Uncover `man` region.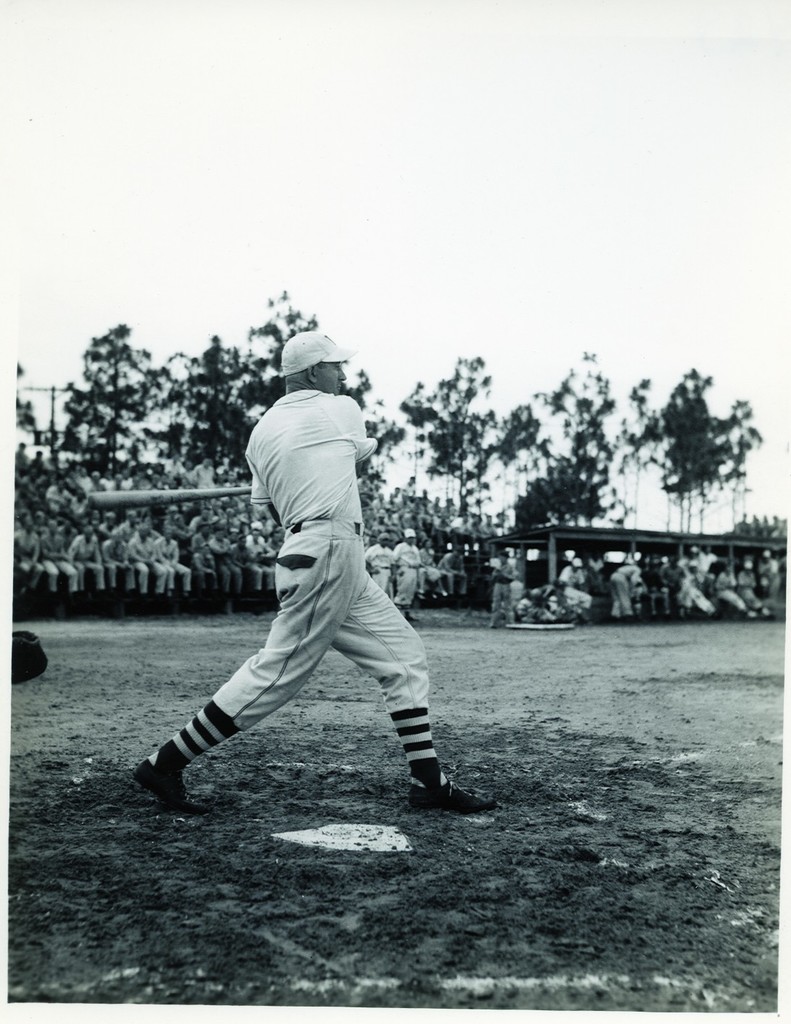
Uncovered: (x1=160, y1=336, x2=471, y2=833).
